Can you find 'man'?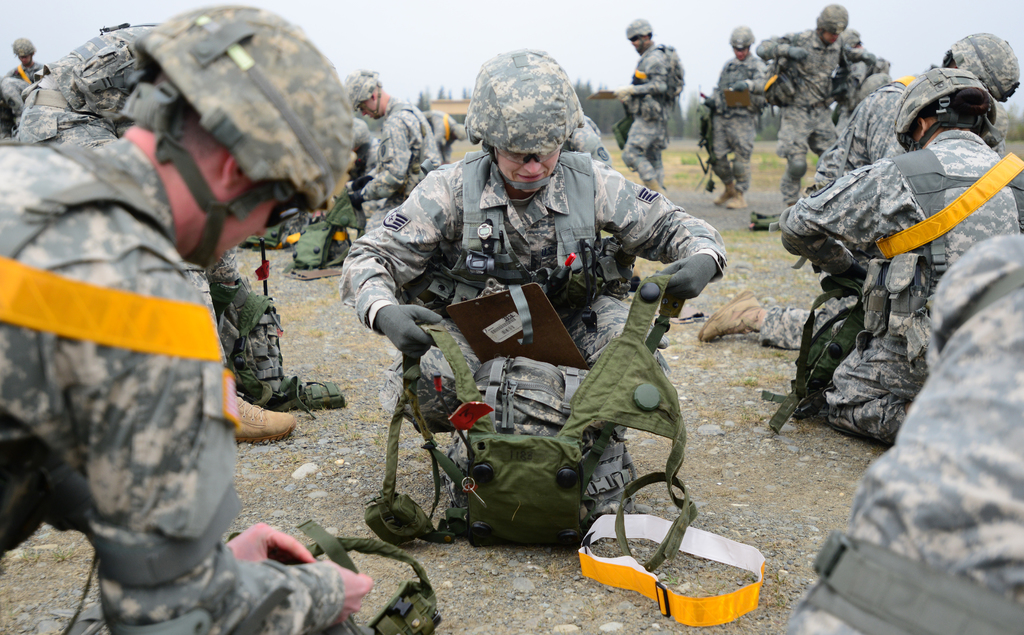
Yes, bounding box: [x1=5, y1=16, x2=390, y2=610].
